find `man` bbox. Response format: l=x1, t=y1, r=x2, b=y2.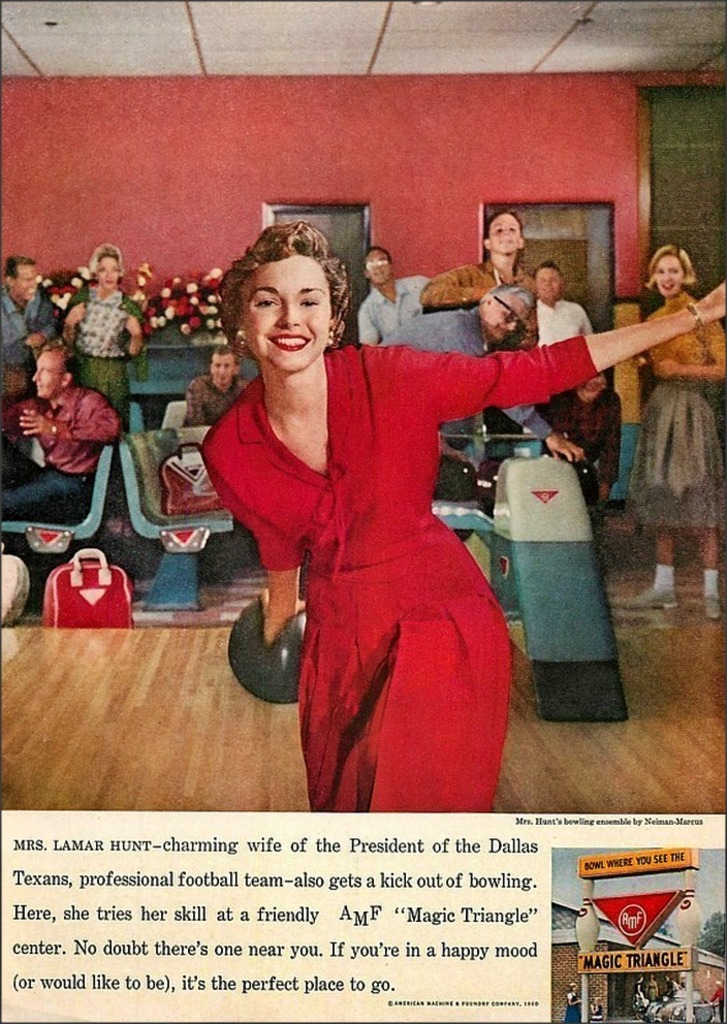
l=187, t=343, r=256, b=426.
